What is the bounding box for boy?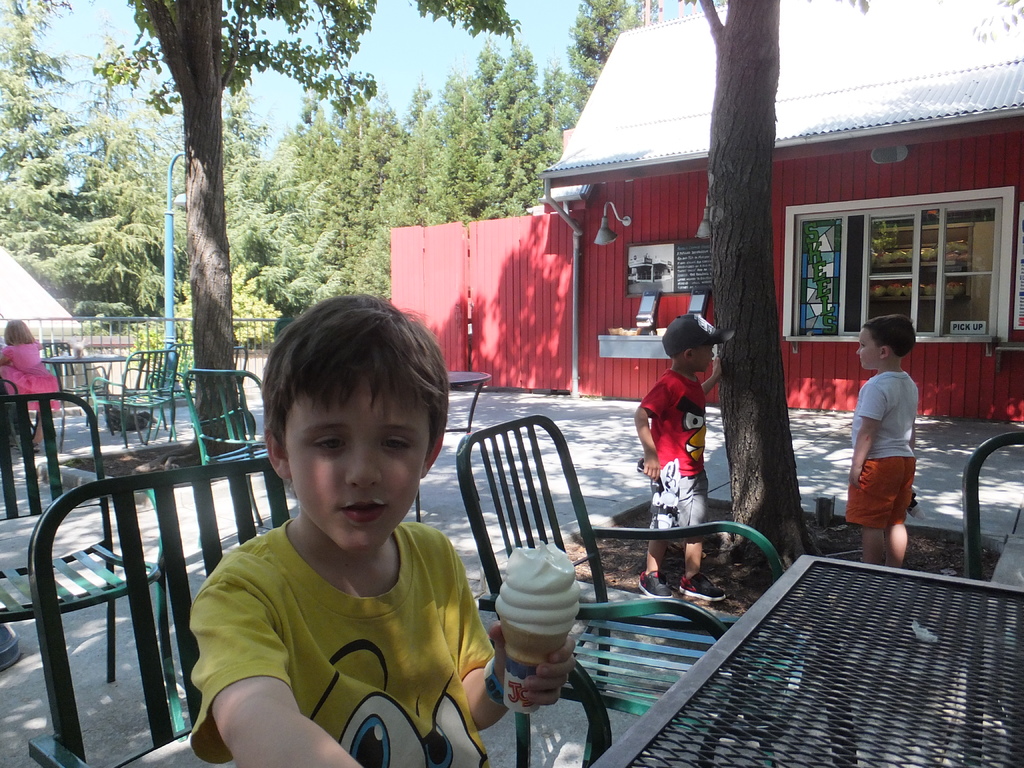
left=191, top=303, right=571, bottom=762.
